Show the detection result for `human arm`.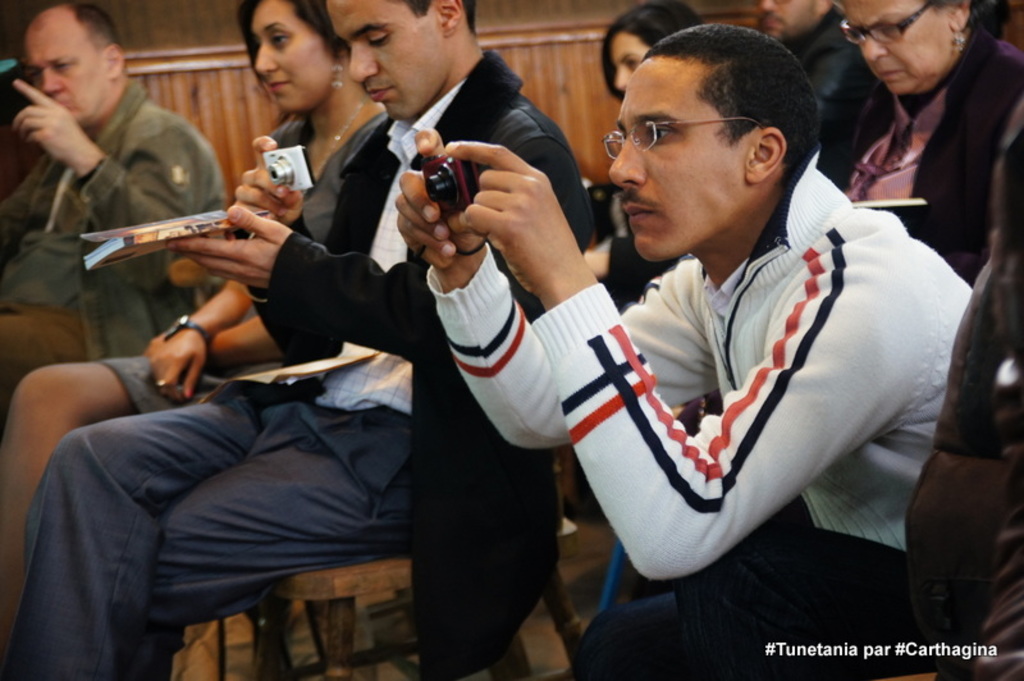
bbox(5, 70, 224, 296).
